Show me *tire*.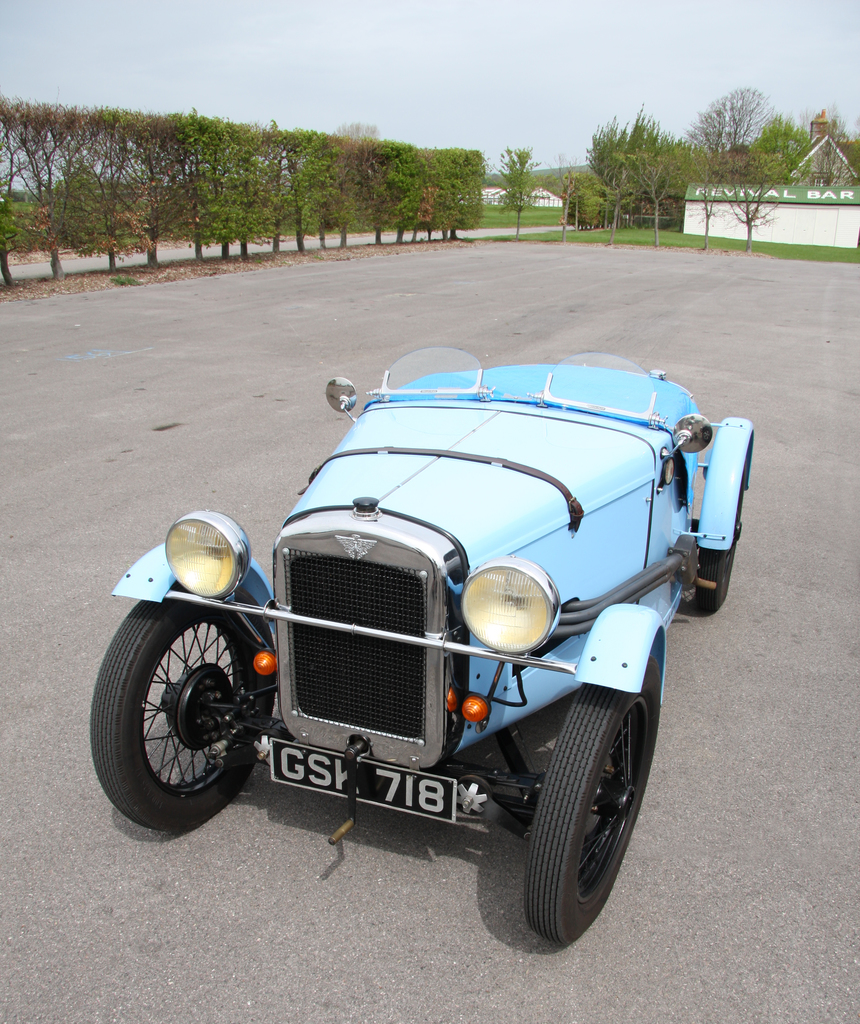
*tire* is here: BBox(694, 435, 749, 612).
